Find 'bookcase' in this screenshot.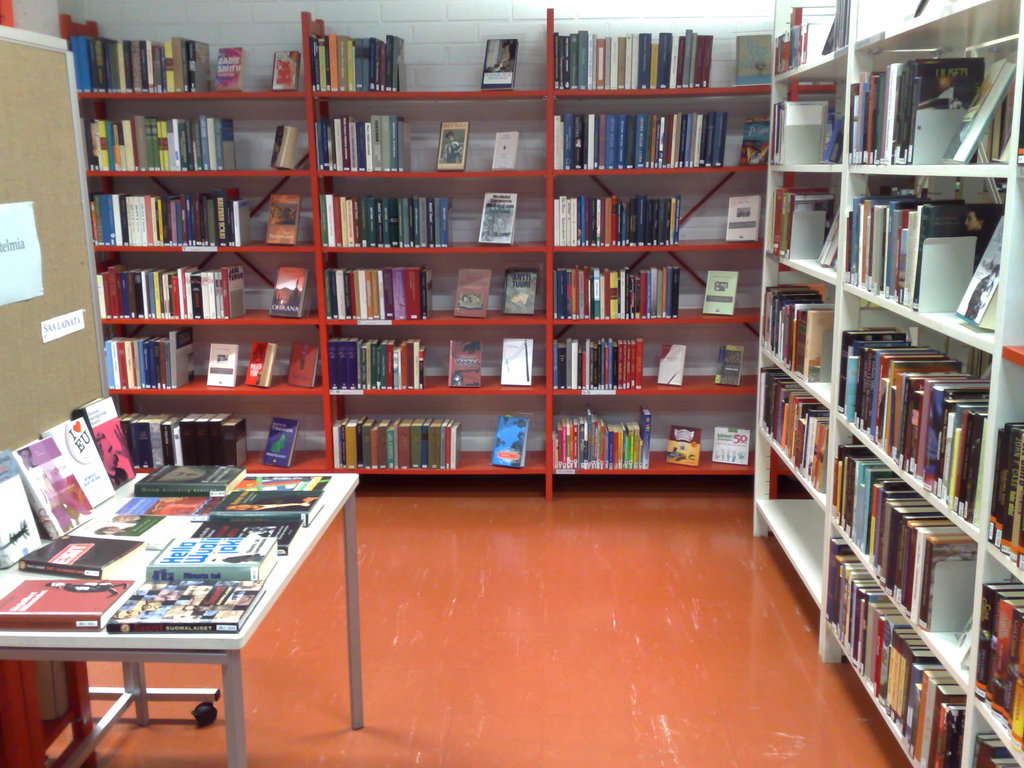
The bounding box for 'bookcase' is BBox(749, 0, 1023, 767).
